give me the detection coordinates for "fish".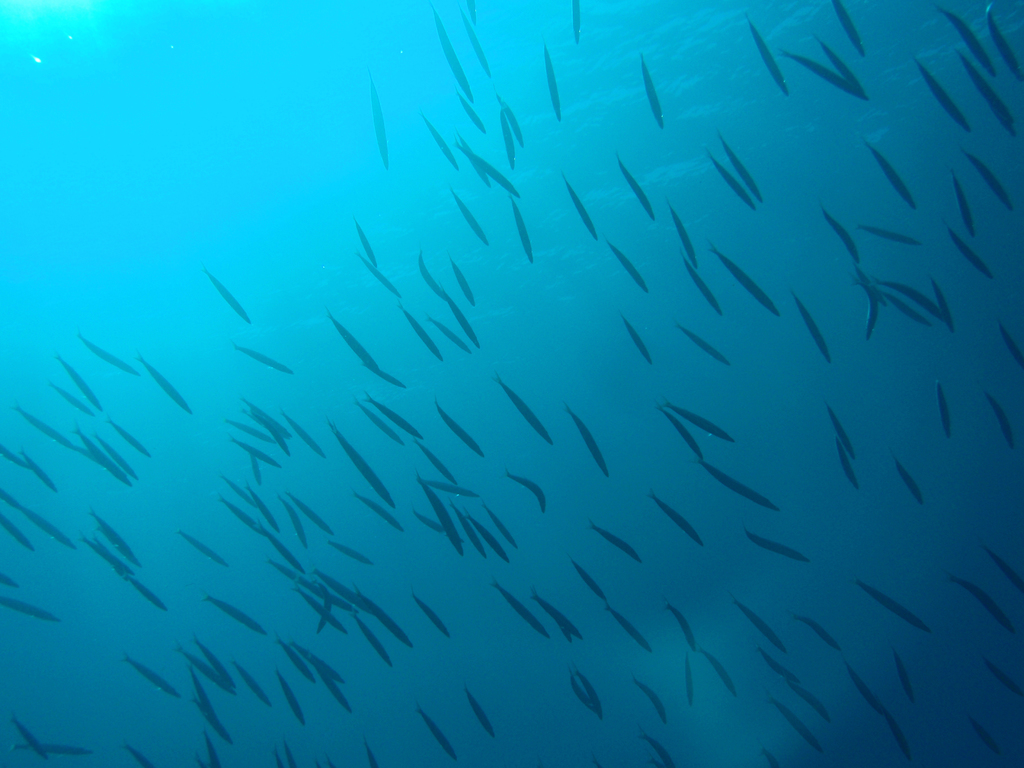
621:314:655:367.
